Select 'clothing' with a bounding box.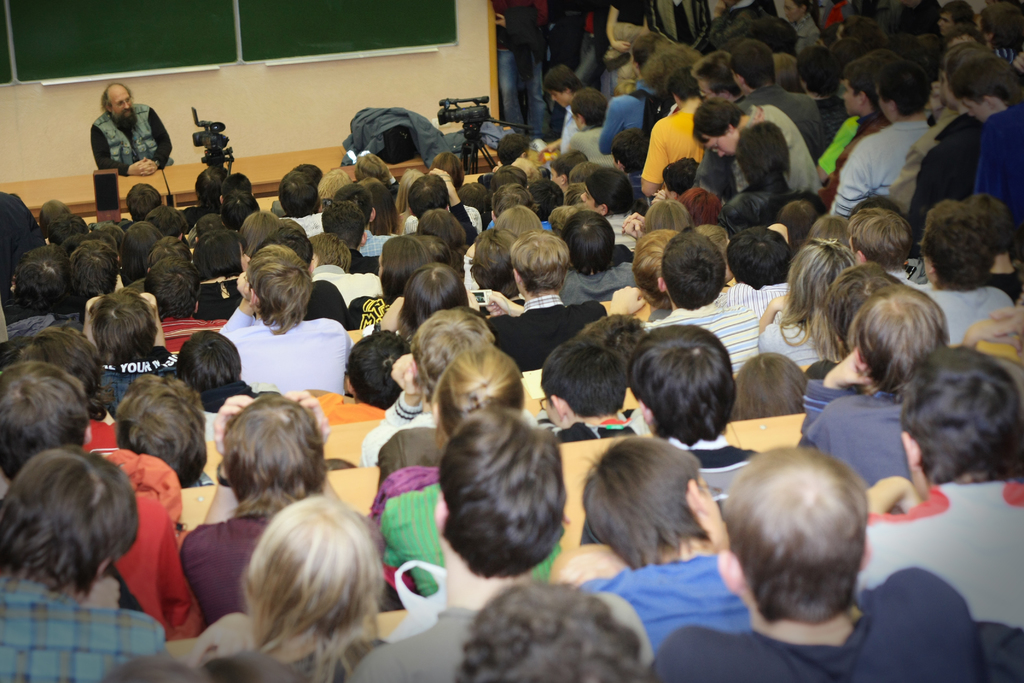
99 497 205 642.
